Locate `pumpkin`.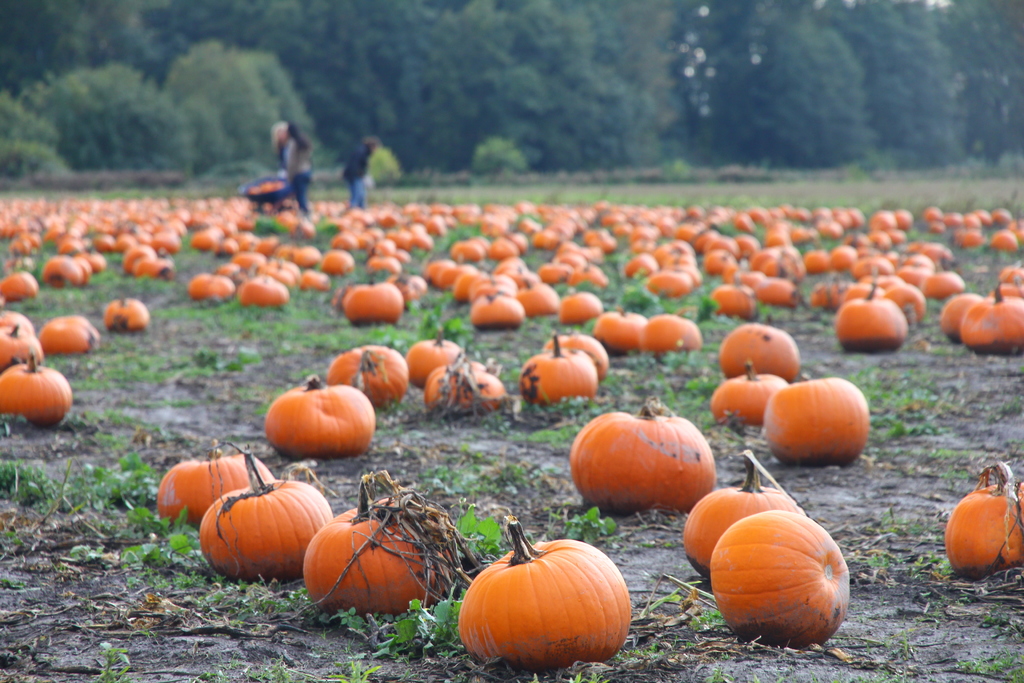
Bounding box: bbox=[944, 294, 977, 339].
